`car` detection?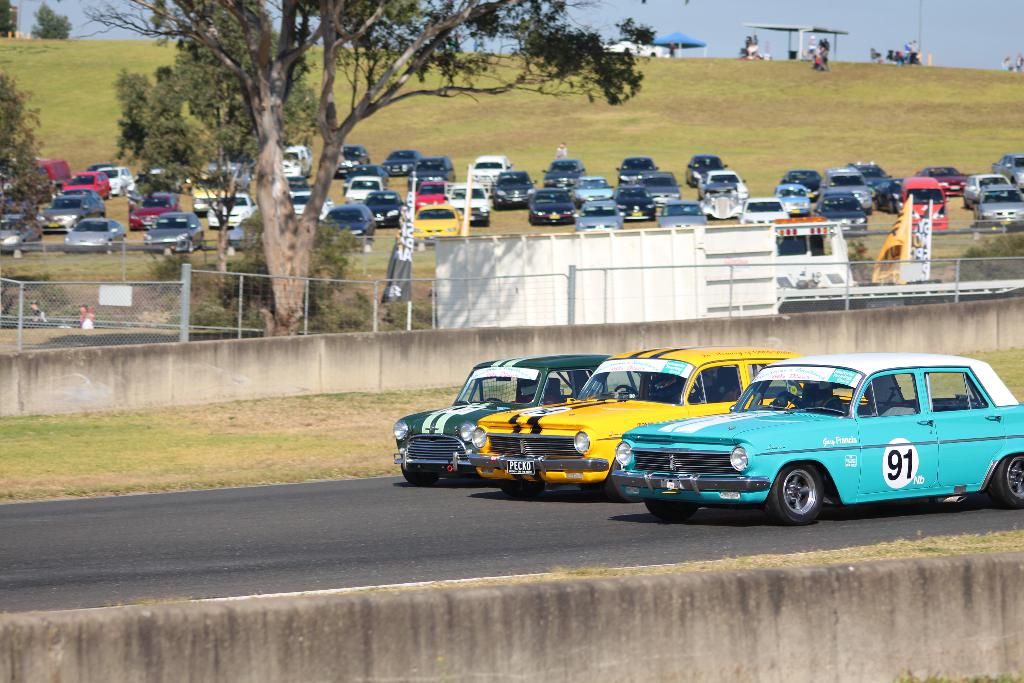
{"left": 226, "top": 221, "right": 259, "bottom": 247}
